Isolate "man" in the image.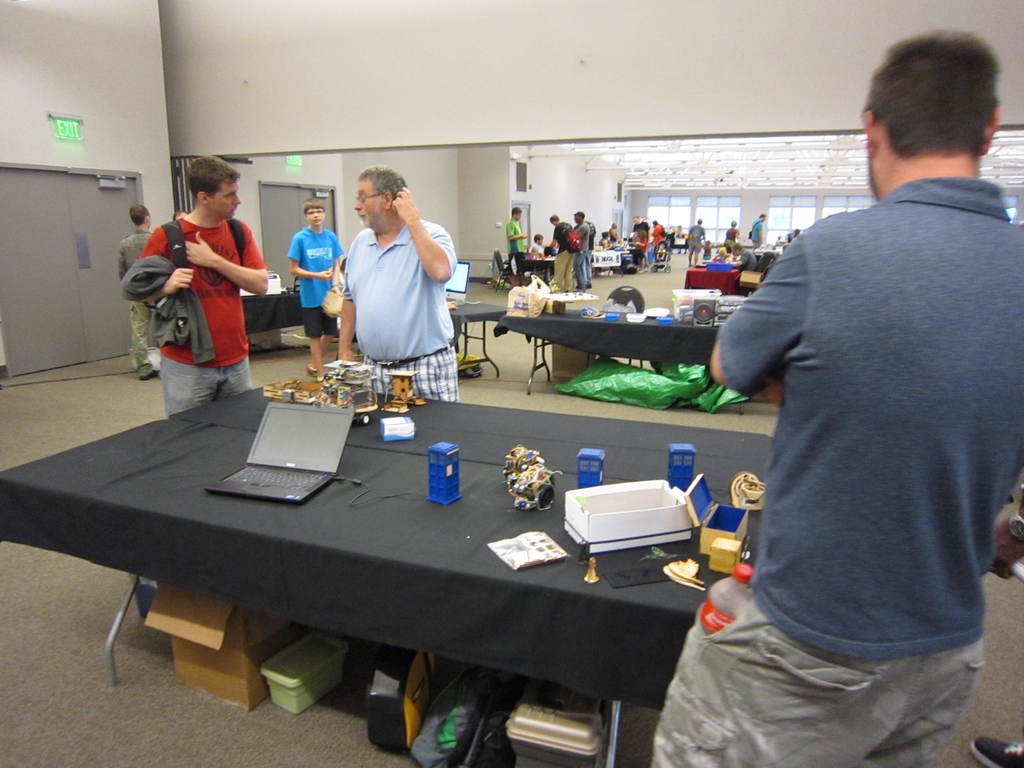
Isolated region: (547,214,578,288).
